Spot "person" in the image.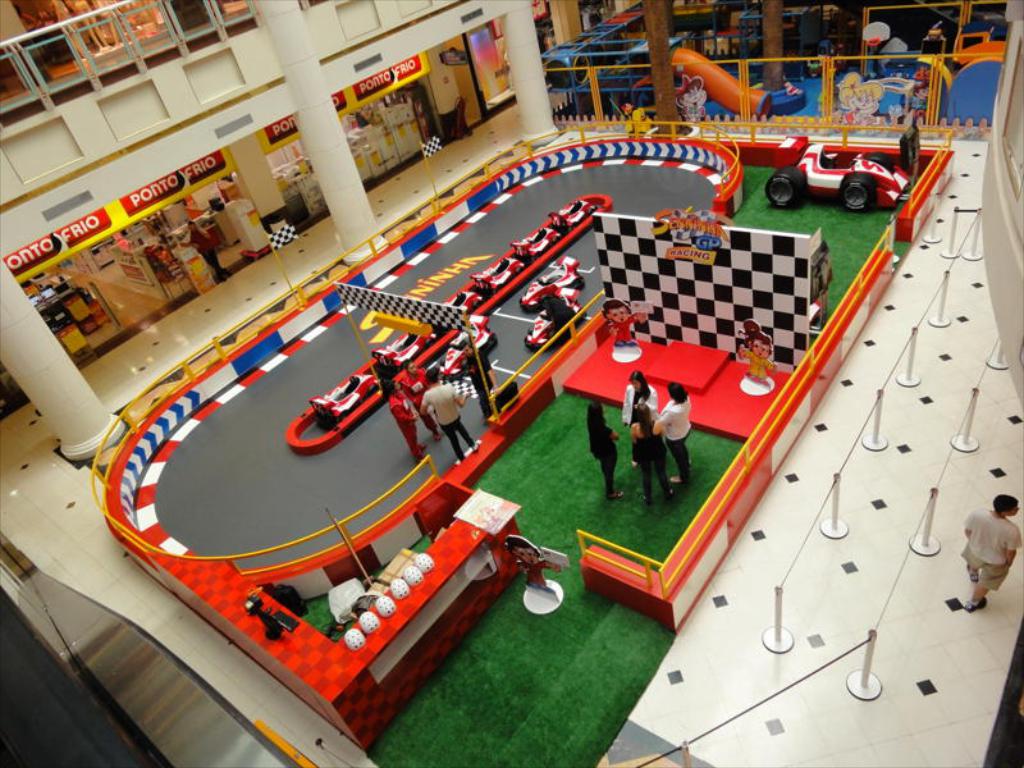
"person" found at box=[383, 375, 416, 461].
